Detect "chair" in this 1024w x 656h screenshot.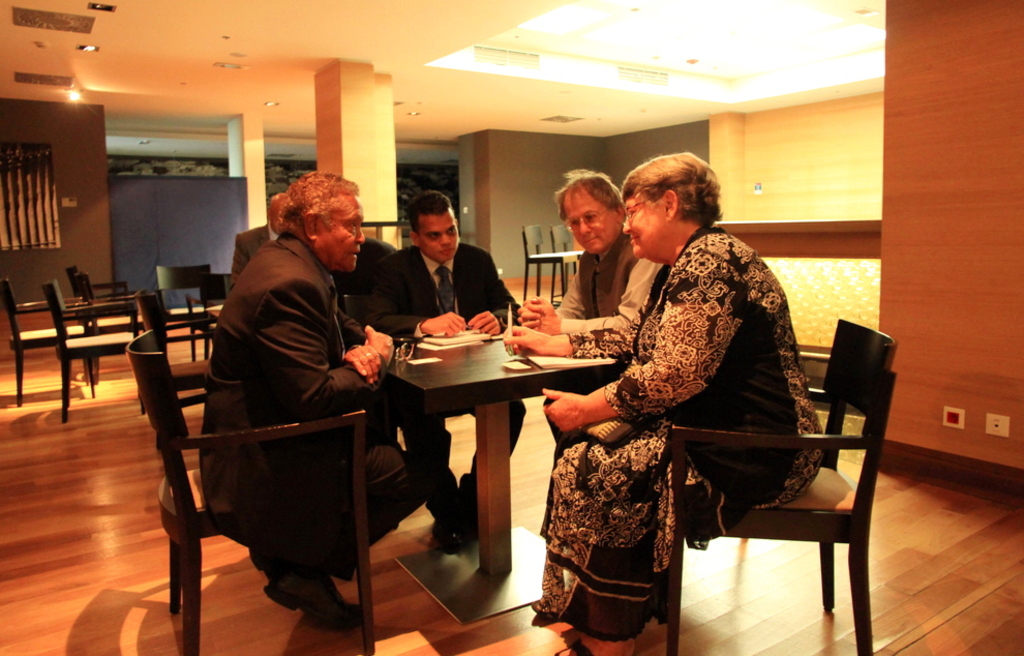
Detection: locate(154, 260, 209, 365).
